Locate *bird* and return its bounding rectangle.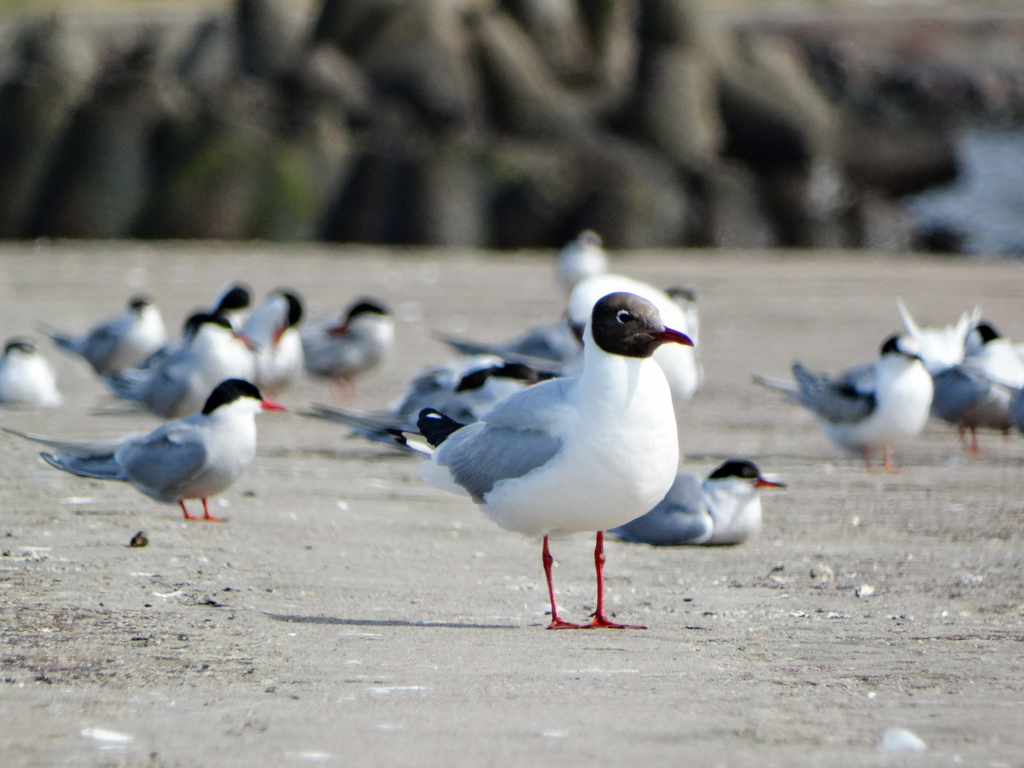
bbox=(595, 457, 799, 550).
